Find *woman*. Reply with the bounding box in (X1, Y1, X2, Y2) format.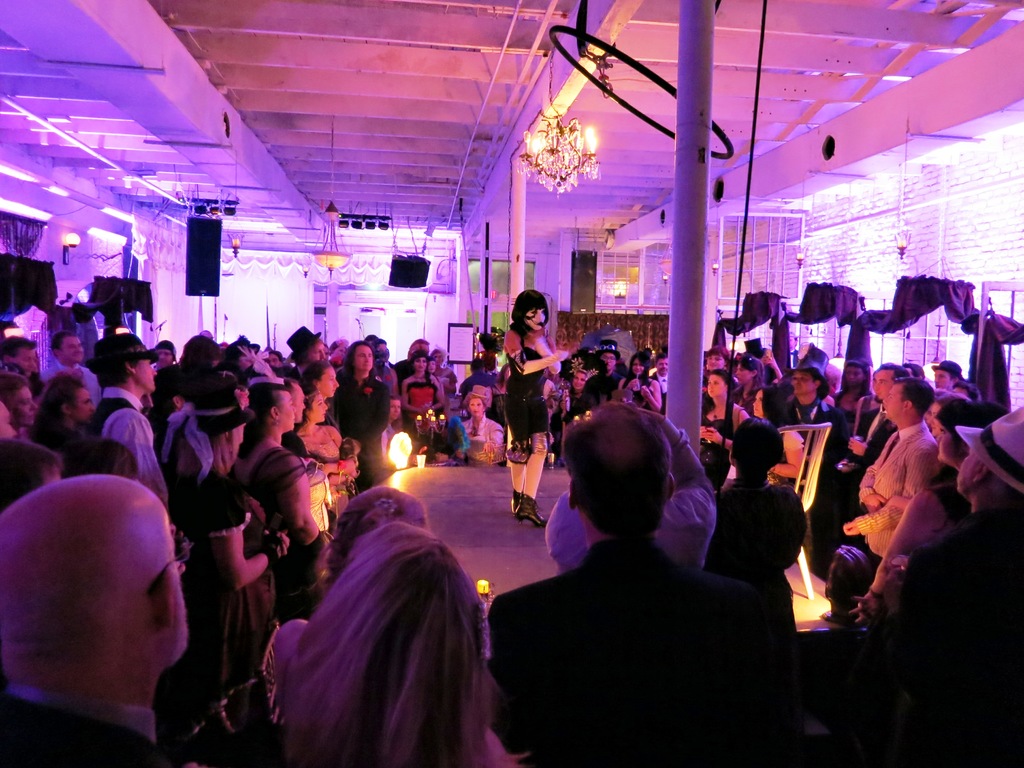
(700, 365, 746, 484).
